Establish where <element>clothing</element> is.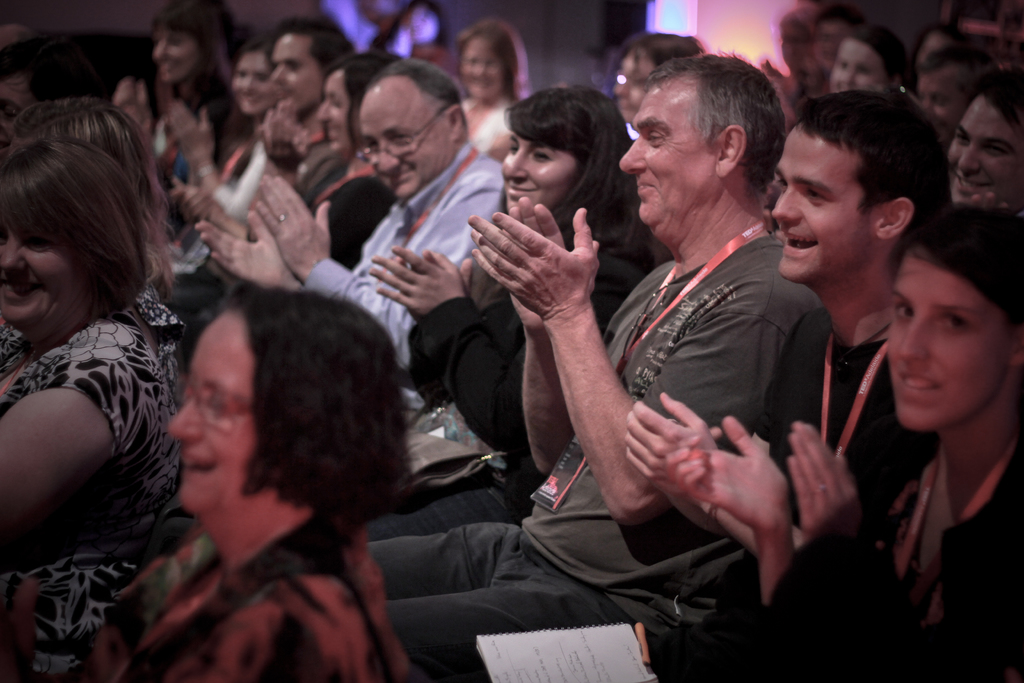
Established at Rect(531, 234, 812, 612).
